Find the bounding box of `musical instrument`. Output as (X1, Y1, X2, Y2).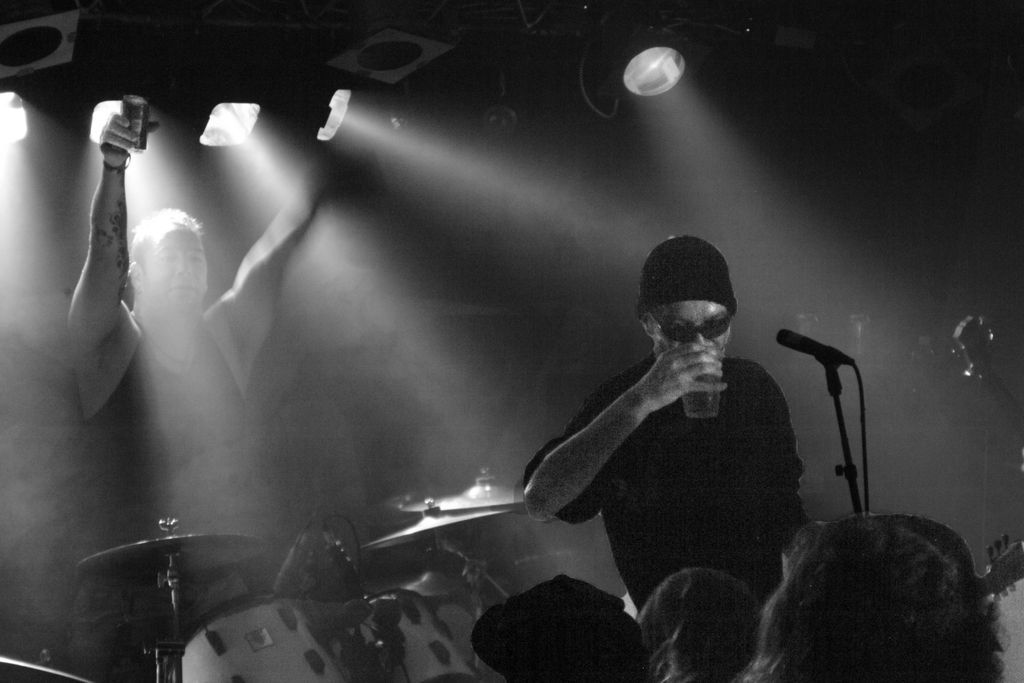
(356, 563, 550, 682).
